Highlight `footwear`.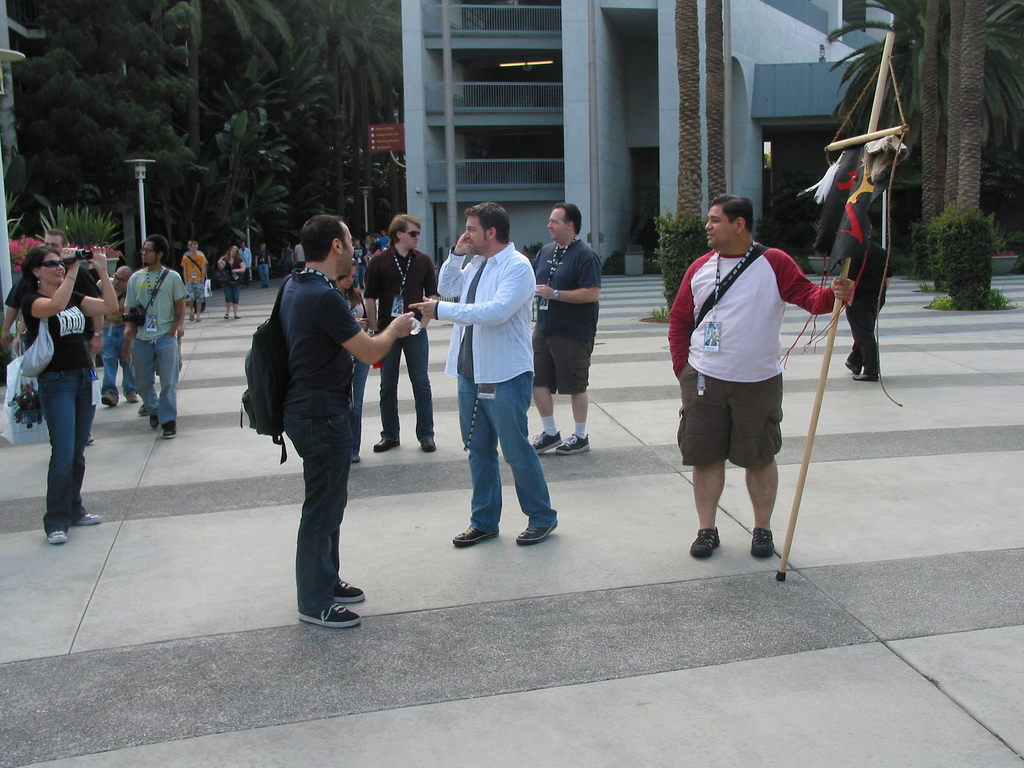
Highlighted region: x1=350, y1=449, x2=363, y2=464.
